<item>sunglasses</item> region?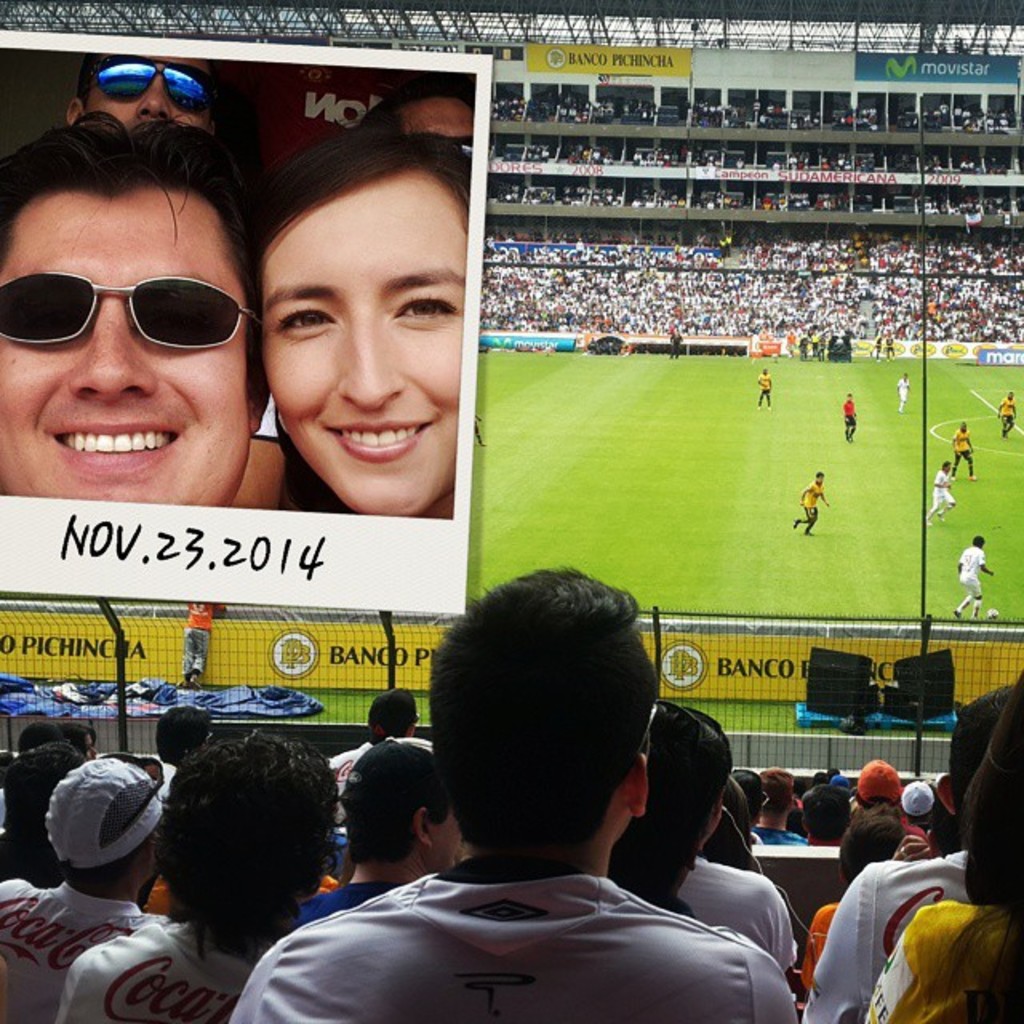
bbox(0, 272, 256, 352)
